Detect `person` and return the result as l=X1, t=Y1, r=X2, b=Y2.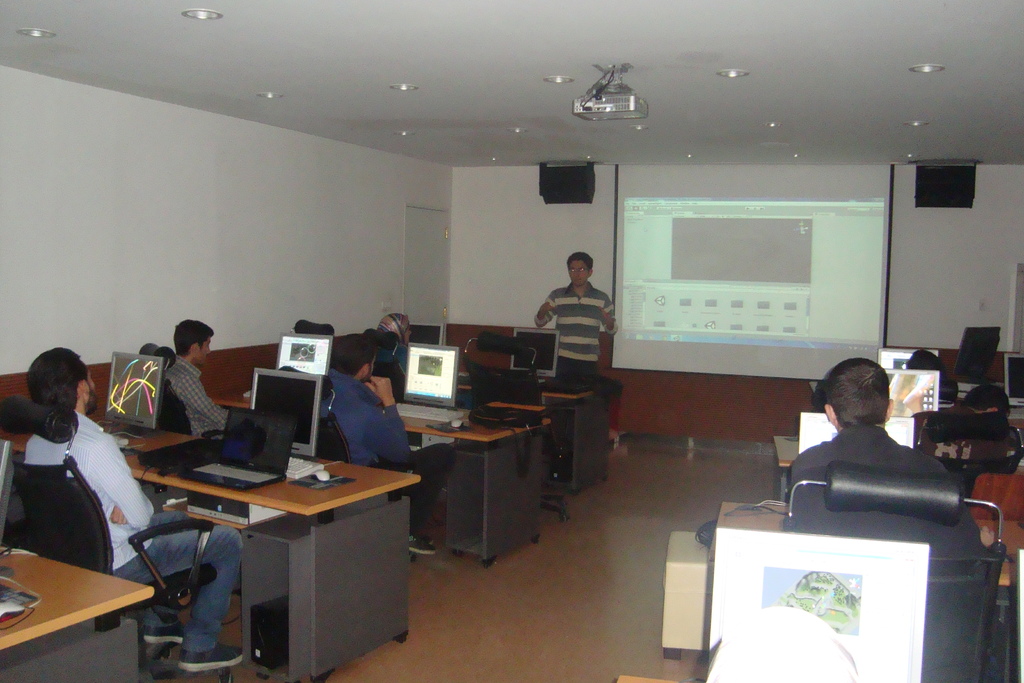
l=782, t=359, r=963, b=542.
